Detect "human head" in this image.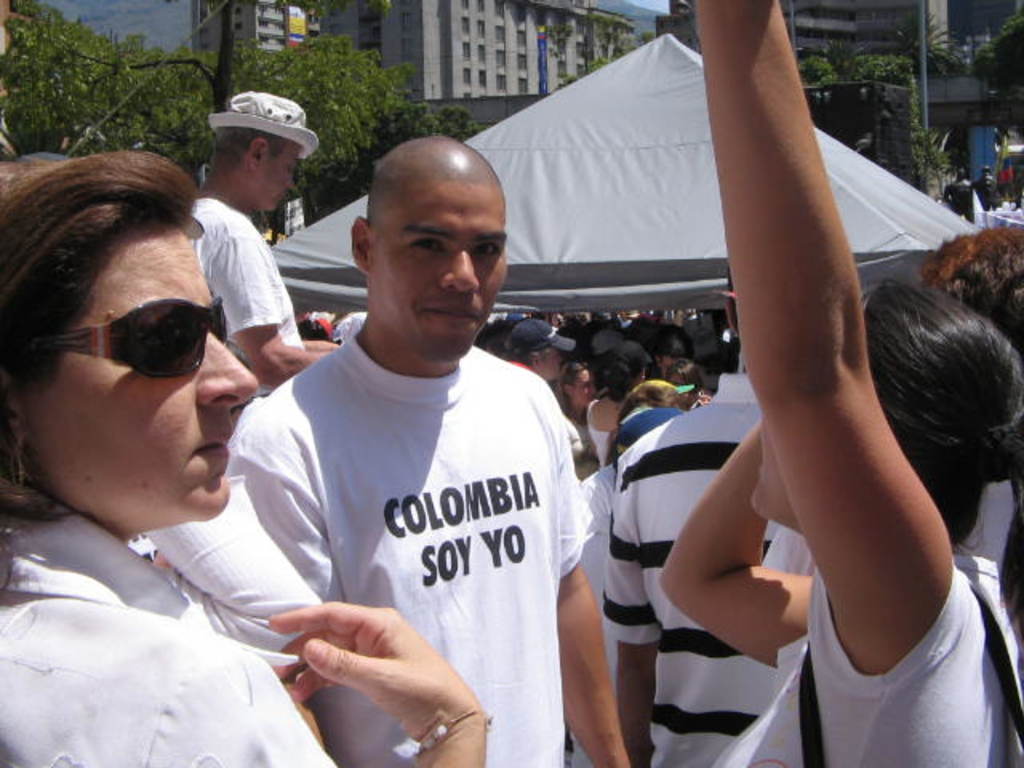
Detection: locate(920, 222, 1022, 334).
